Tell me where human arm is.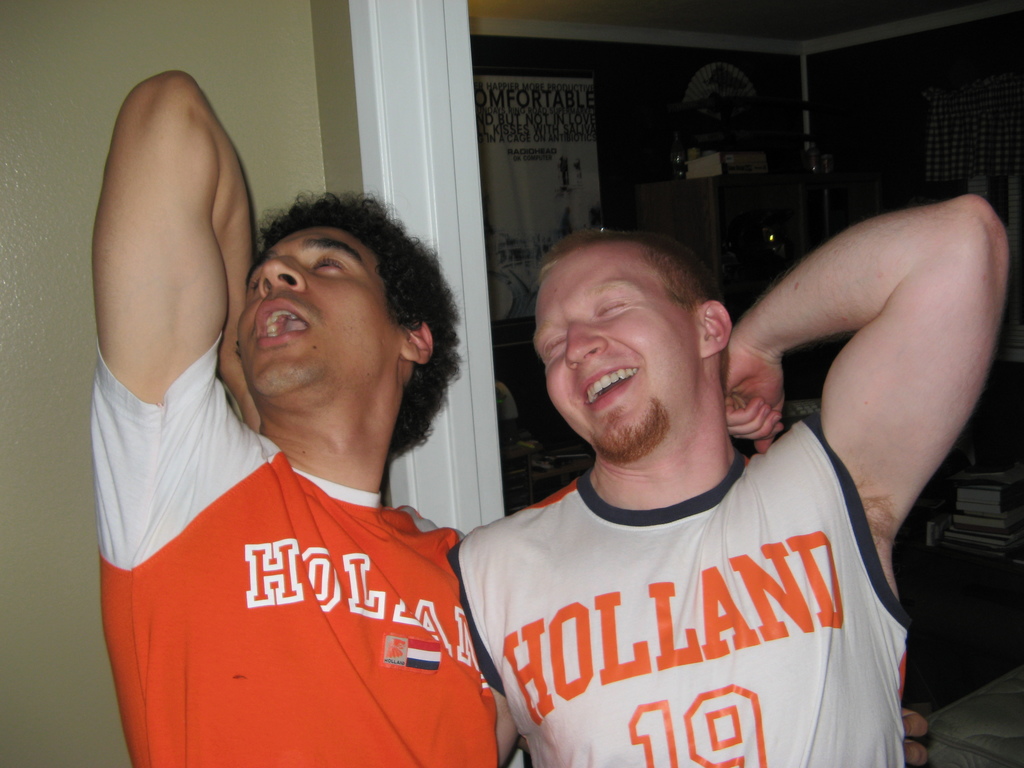
human arm is at [454, 514, 935, 767].
